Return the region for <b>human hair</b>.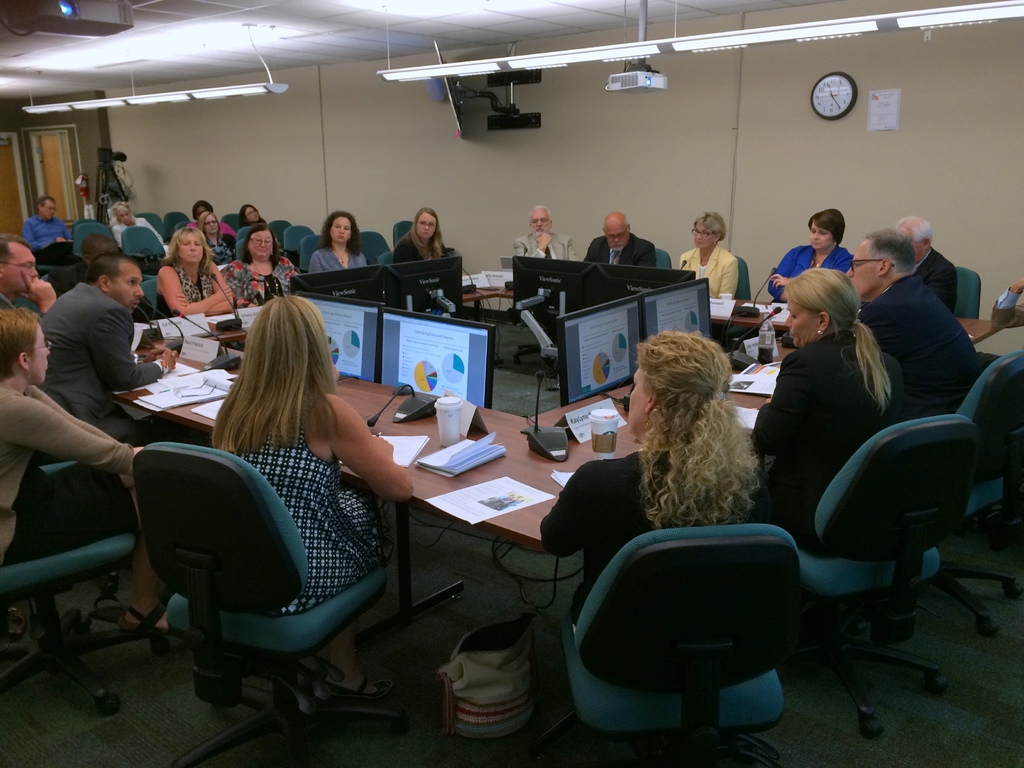
bbox(209, 296, 340, 452).
